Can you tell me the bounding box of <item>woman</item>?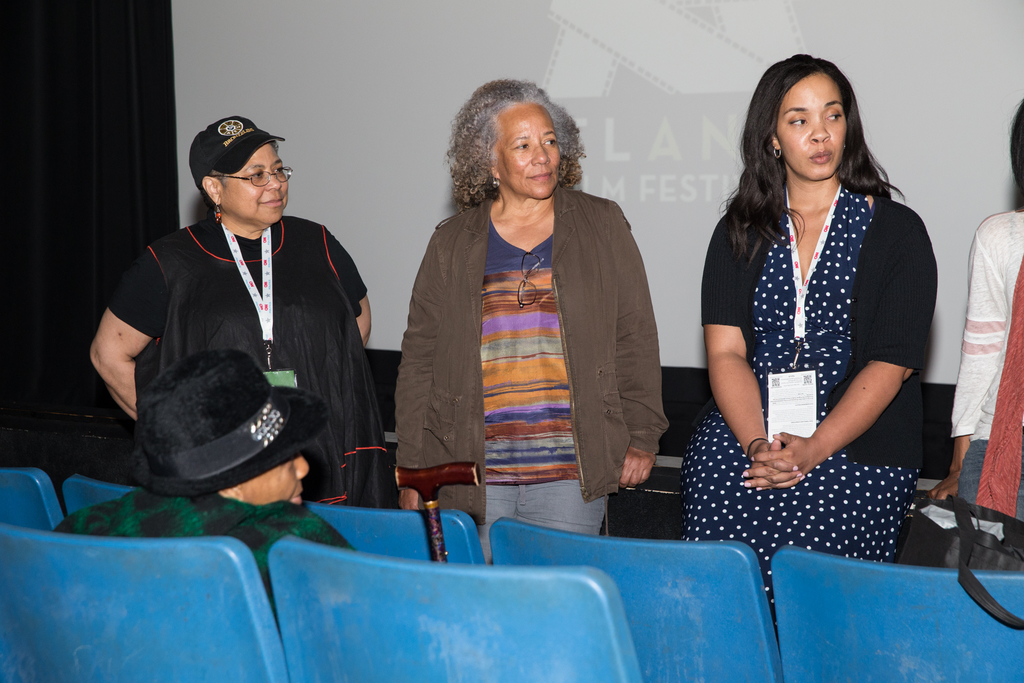
<bbox>89, 117, 404, 506</bbox>.
